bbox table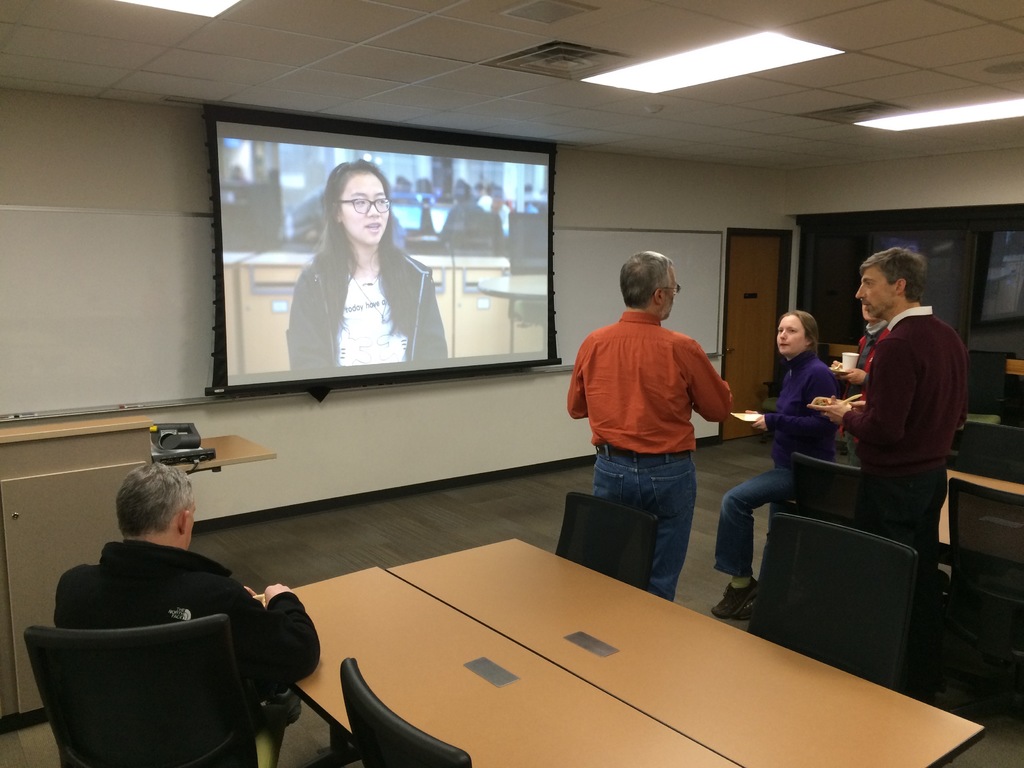
385/533/984/767
